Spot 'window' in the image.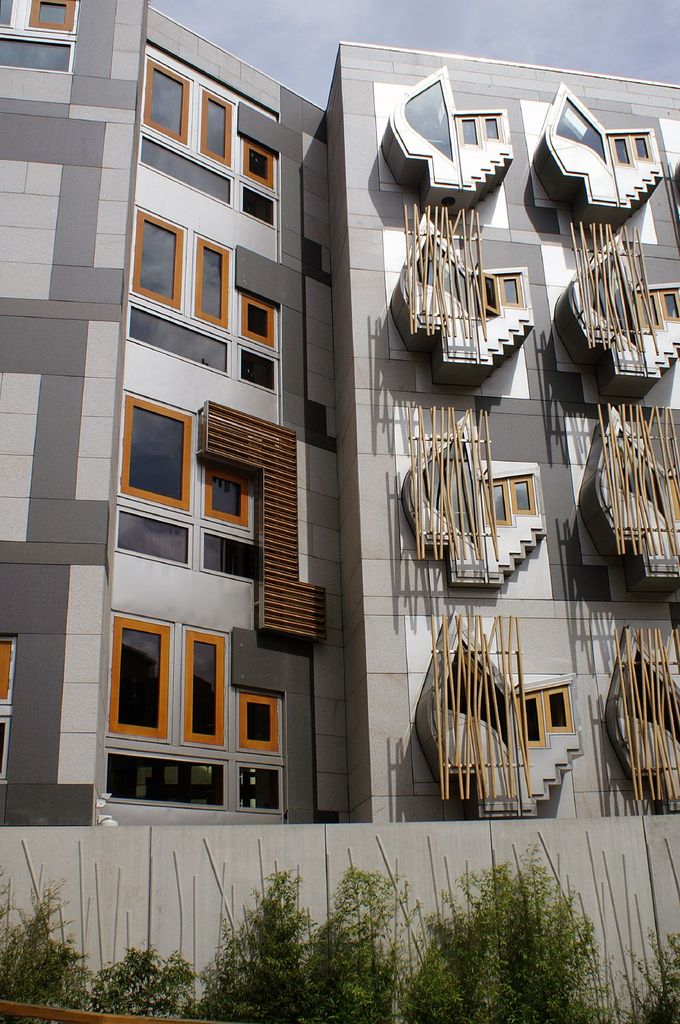
'window' found at bbox=[396, 64, 501, 200].
